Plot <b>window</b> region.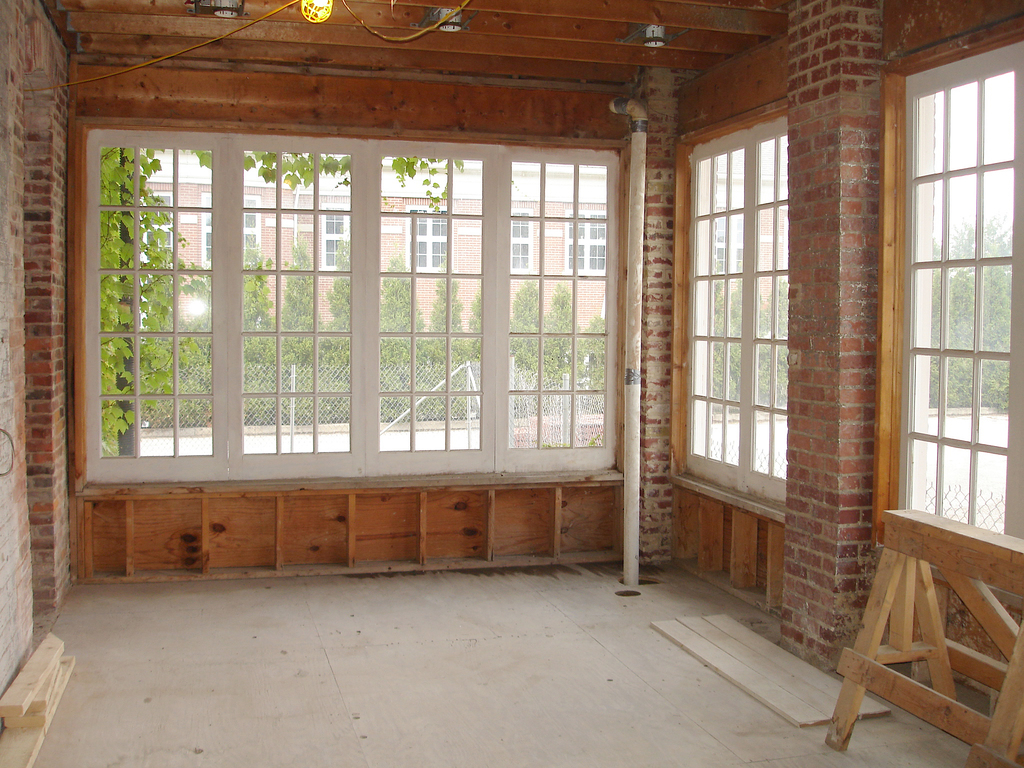
Plotted at (564,203,605,274).
